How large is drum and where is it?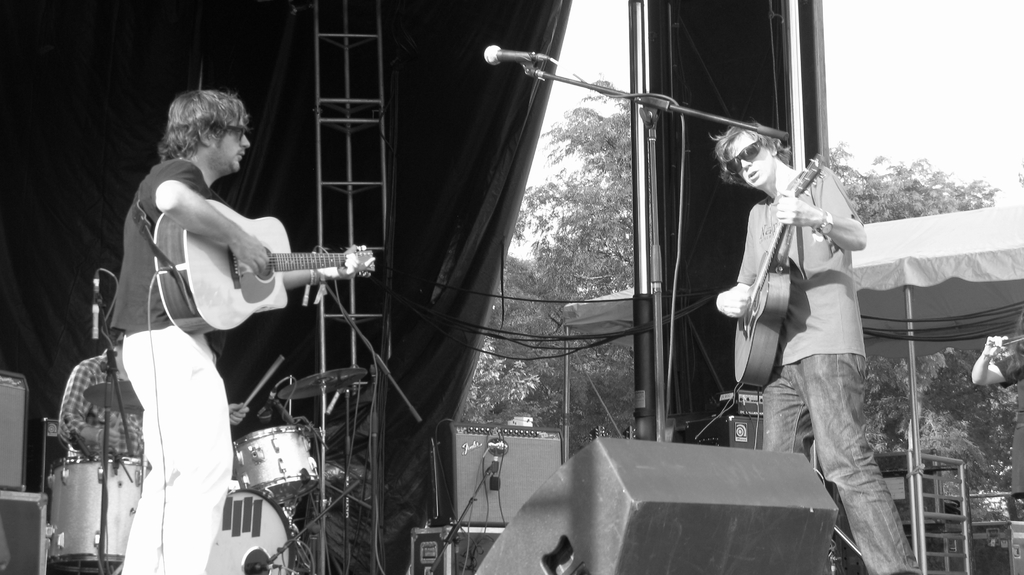
Bounding box: detection(49, 455, 145, 572).
